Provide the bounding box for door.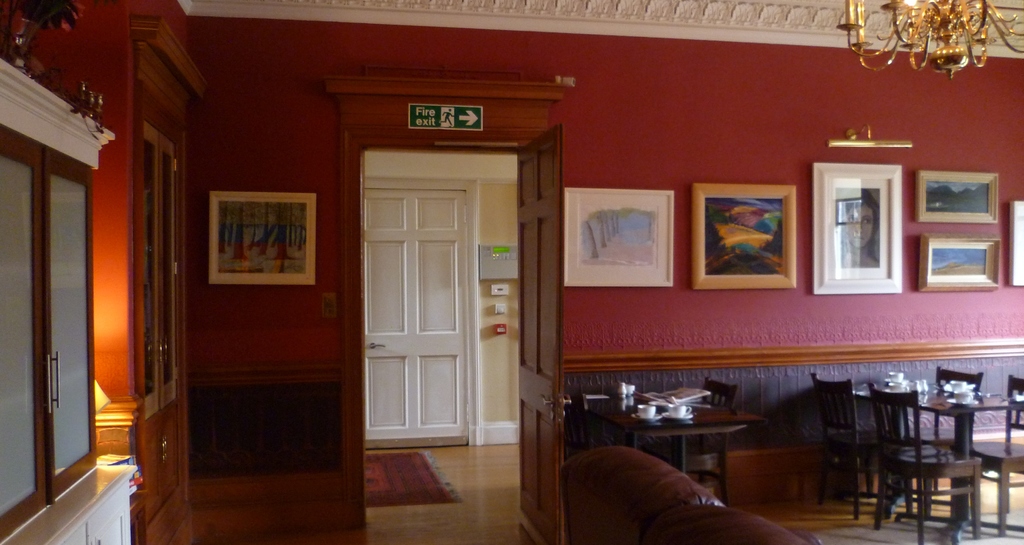
{"x1": 134, "y1": 81, "x2": 202, "y2": 544}.
